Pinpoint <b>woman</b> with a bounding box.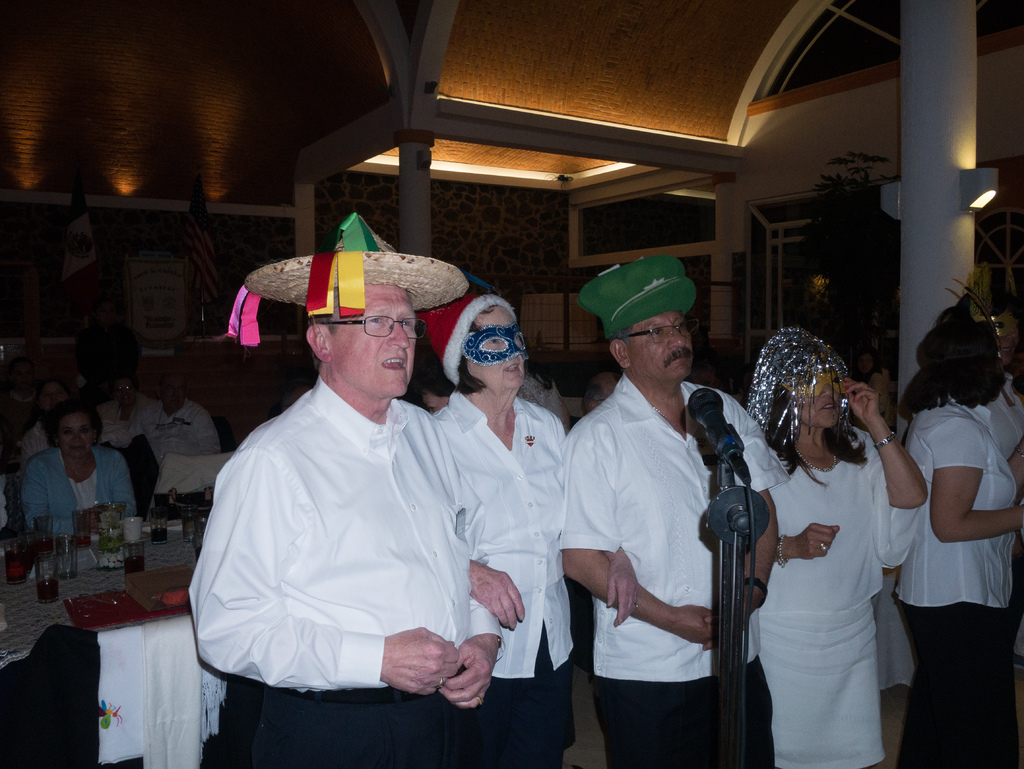
box(741, 314, 925, 756).
